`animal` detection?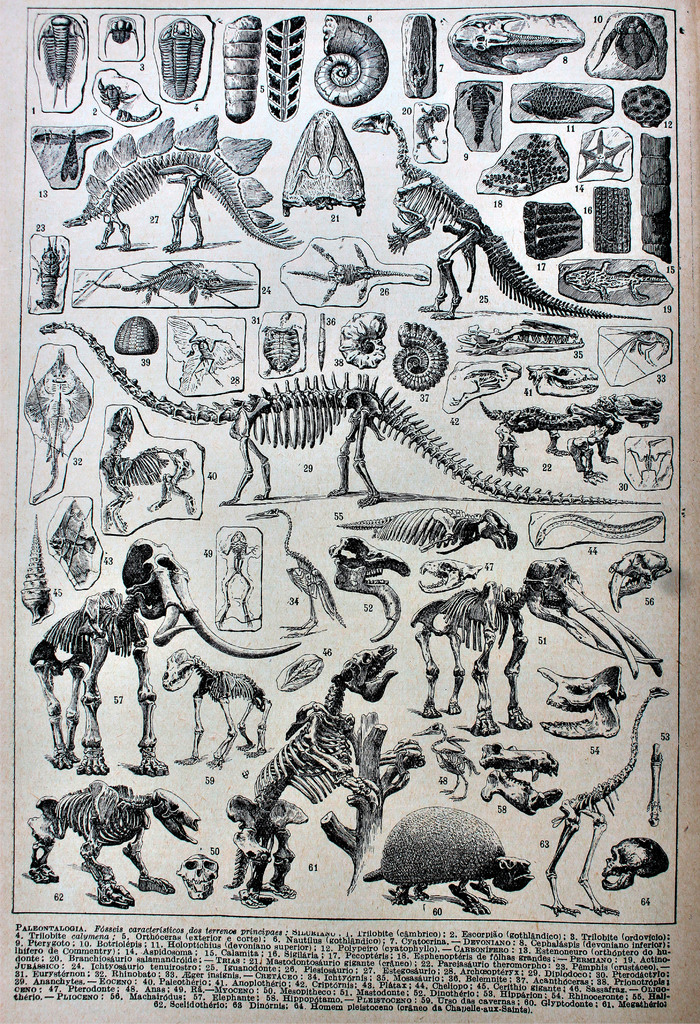
x1=99 y1=399 x2=199 y2=531
